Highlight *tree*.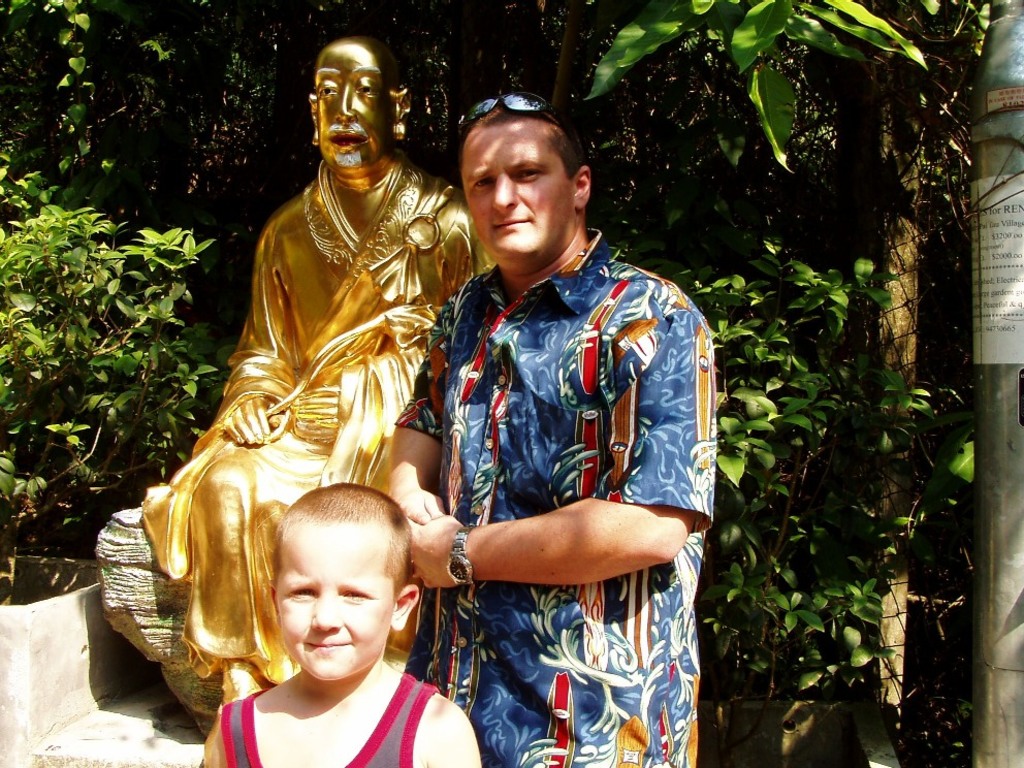
Highlighted region: BBox(593, 0, 988, 730).
